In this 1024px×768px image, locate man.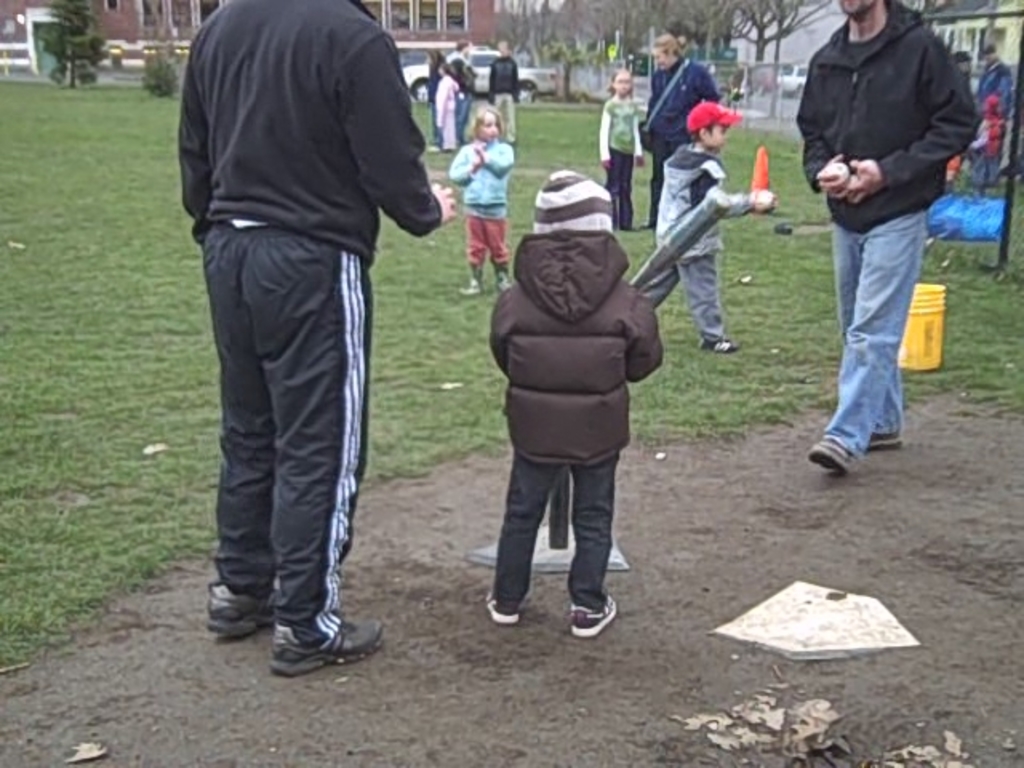
Bounding box: rect(642, 34, 720, 224).
